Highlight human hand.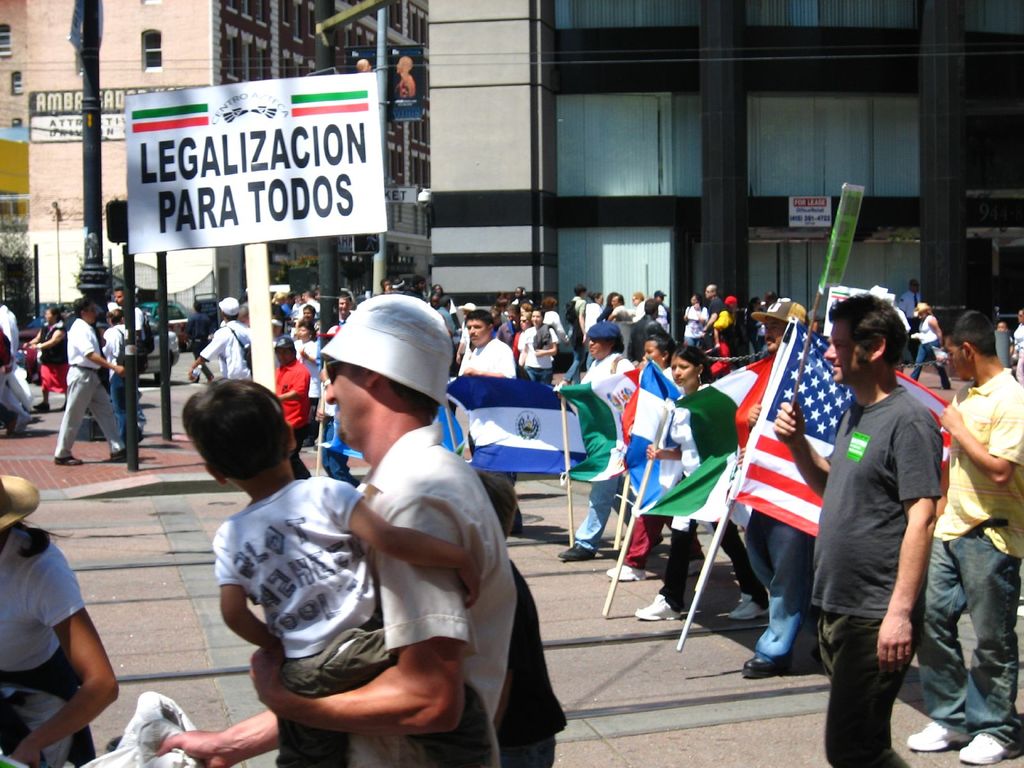
Highlighted region: l=771, t=399, r=806, b=449.
